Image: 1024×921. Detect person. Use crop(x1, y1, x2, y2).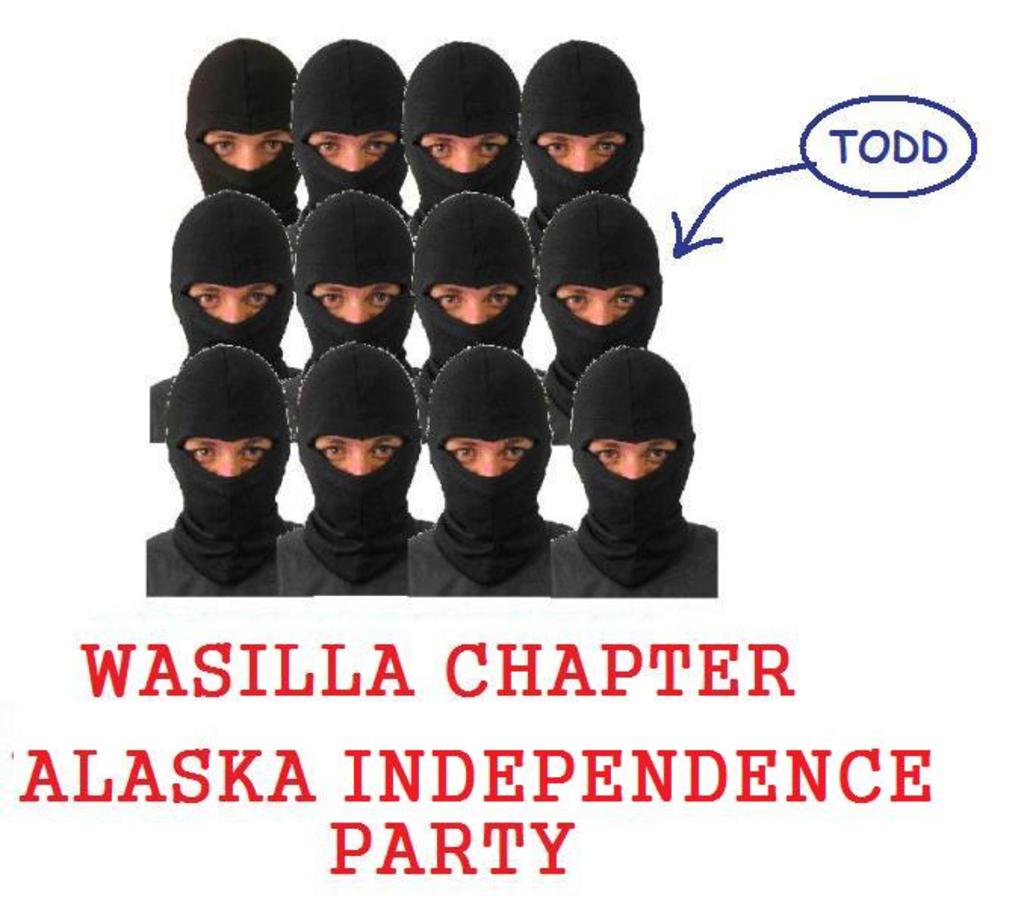
crop(499, 168, 661, 416).
